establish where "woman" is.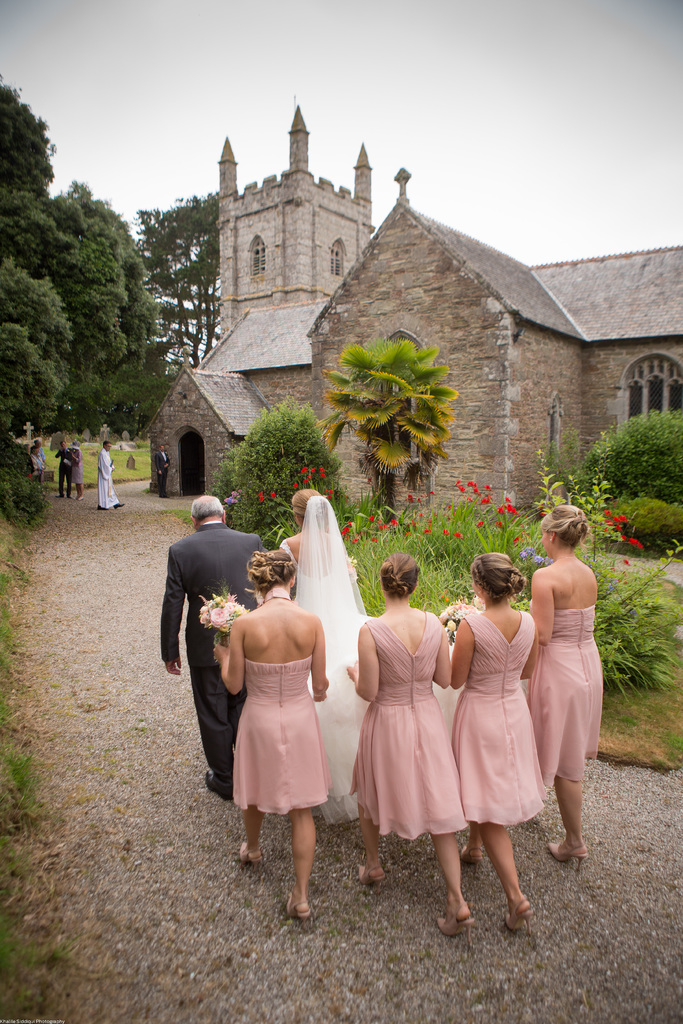
Established at 281, 487, 358, 831.
